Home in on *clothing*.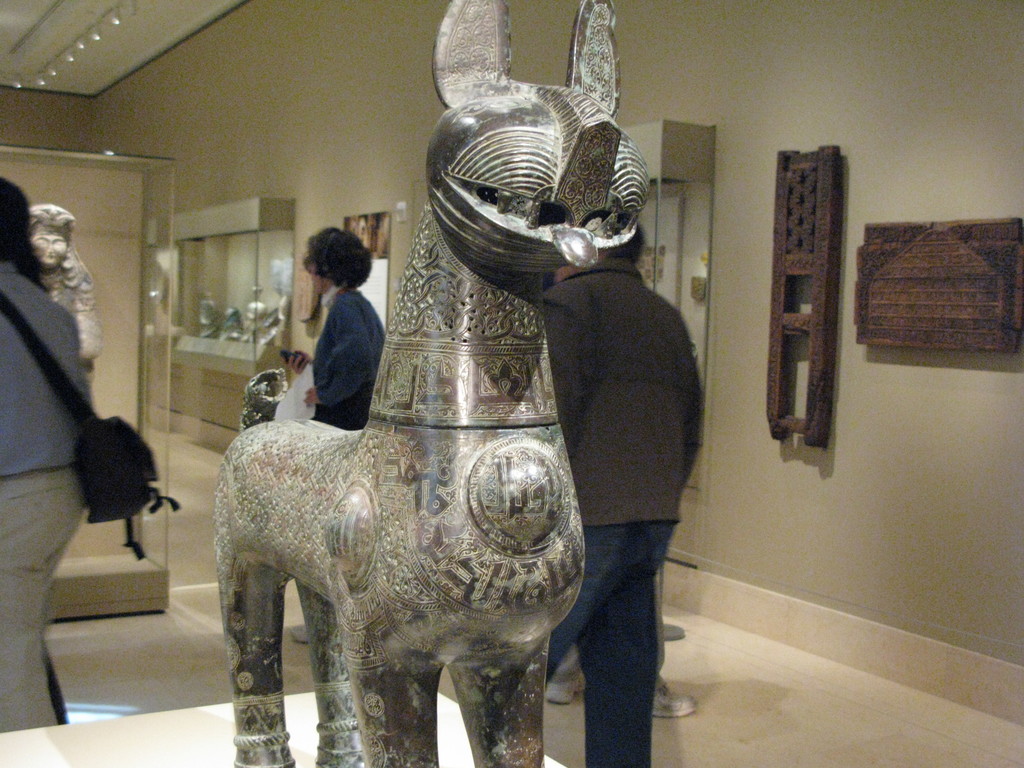
Homed in at 3:257:100:733.
